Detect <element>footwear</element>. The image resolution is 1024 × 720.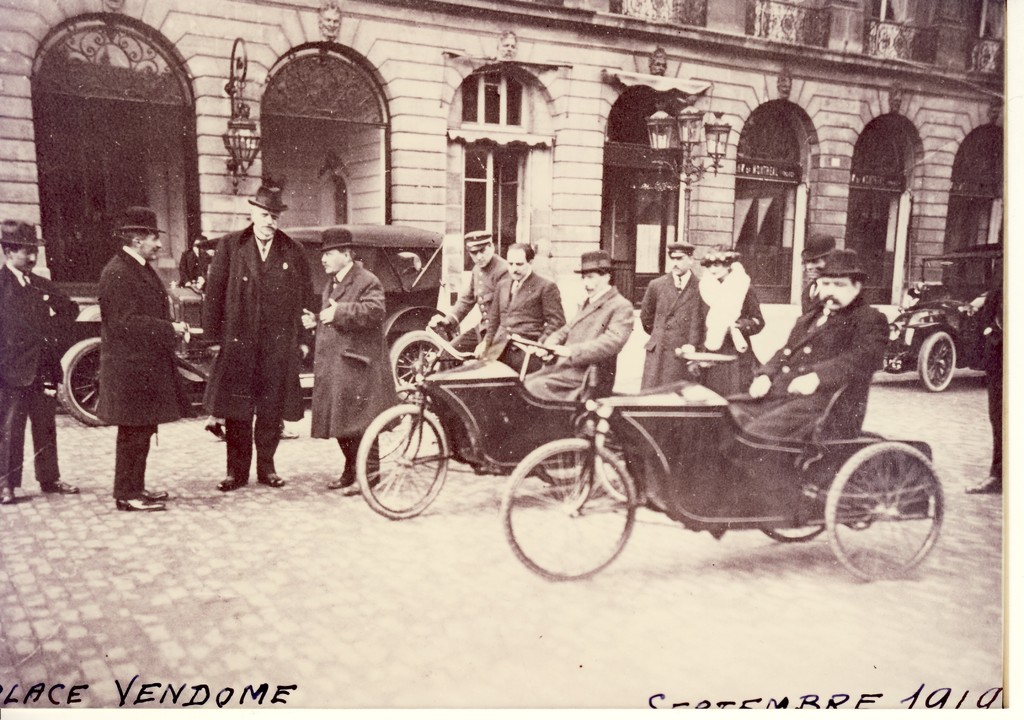
region(326, 479, 345, 489).
